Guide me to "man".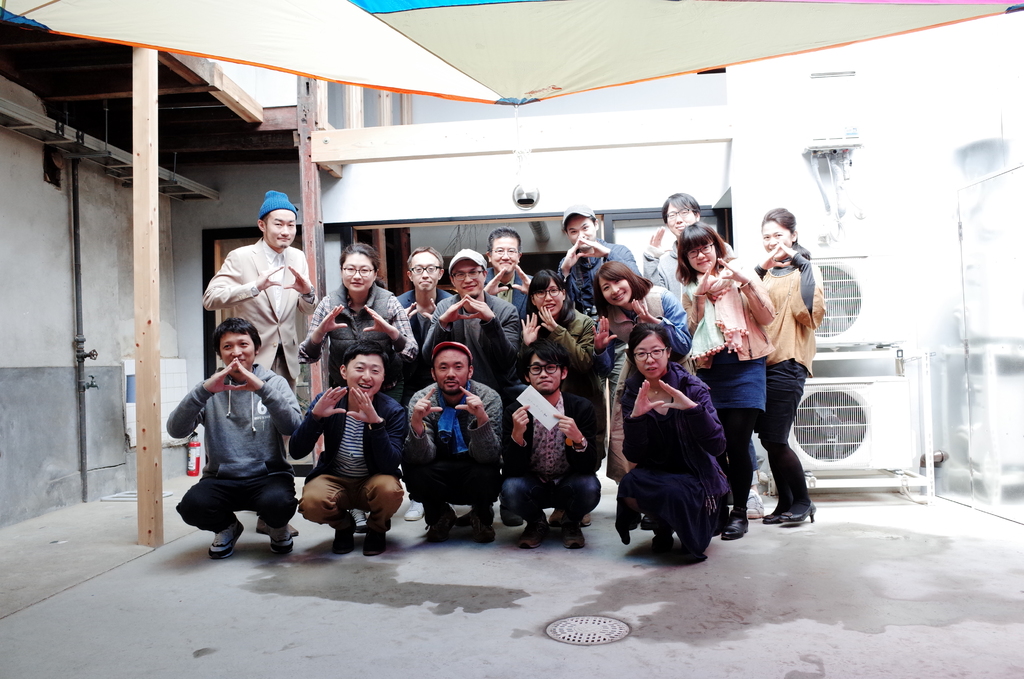
Guidance: bbox(210, 207, 319, 389).
